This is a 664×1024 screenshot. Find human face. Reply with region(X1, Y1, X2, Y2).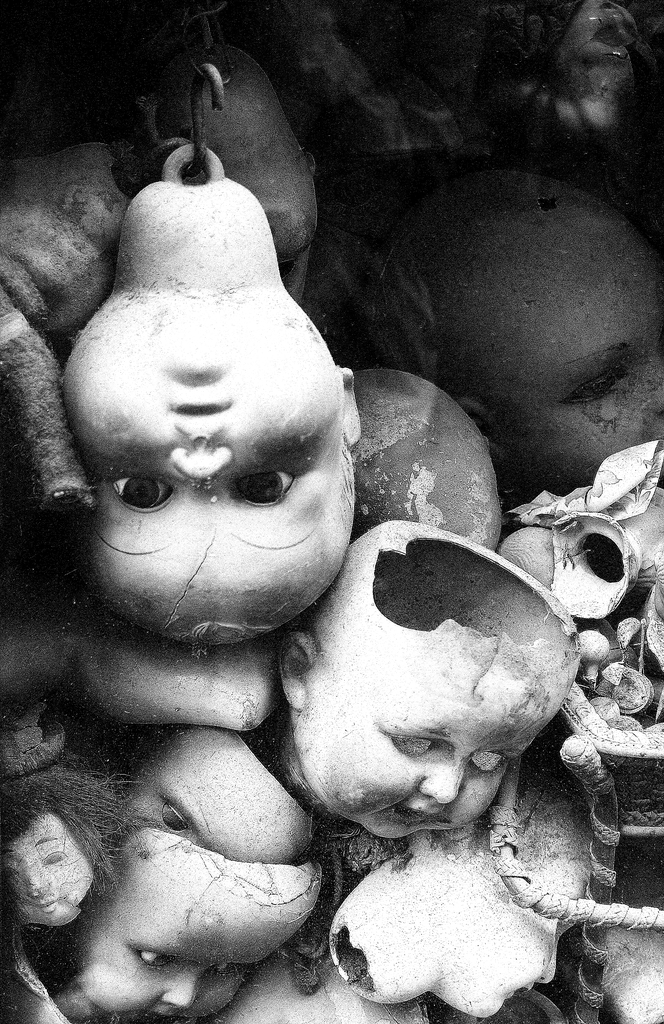
region(443, 865, 585, 1017).
